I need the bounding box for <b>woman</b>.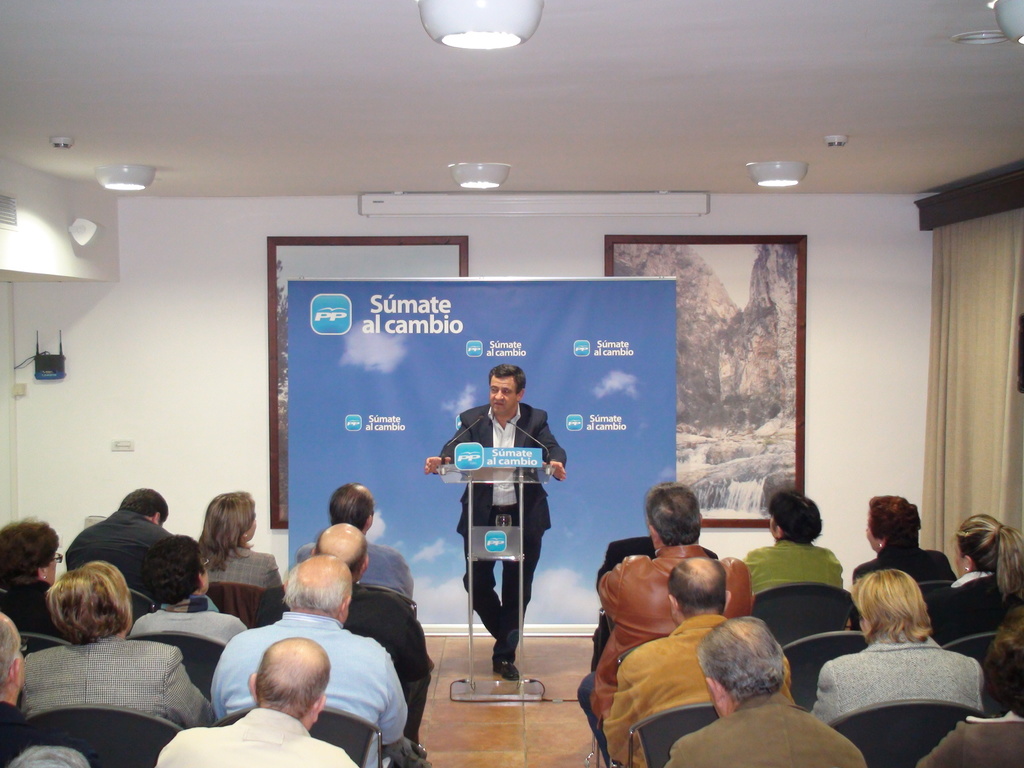
Here it is: {"x1": 848, "y1": 492, "x2": 959, "y2": 586}.
